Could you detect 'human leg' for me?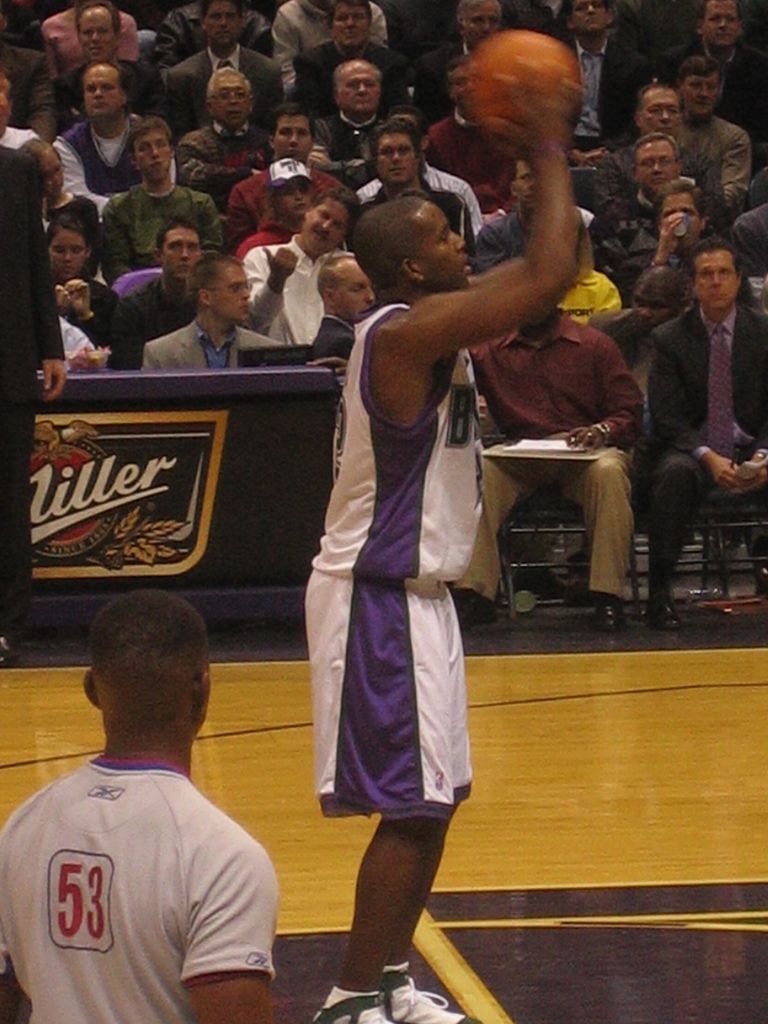
Detection result: detection(559, 451, 630, 636).
